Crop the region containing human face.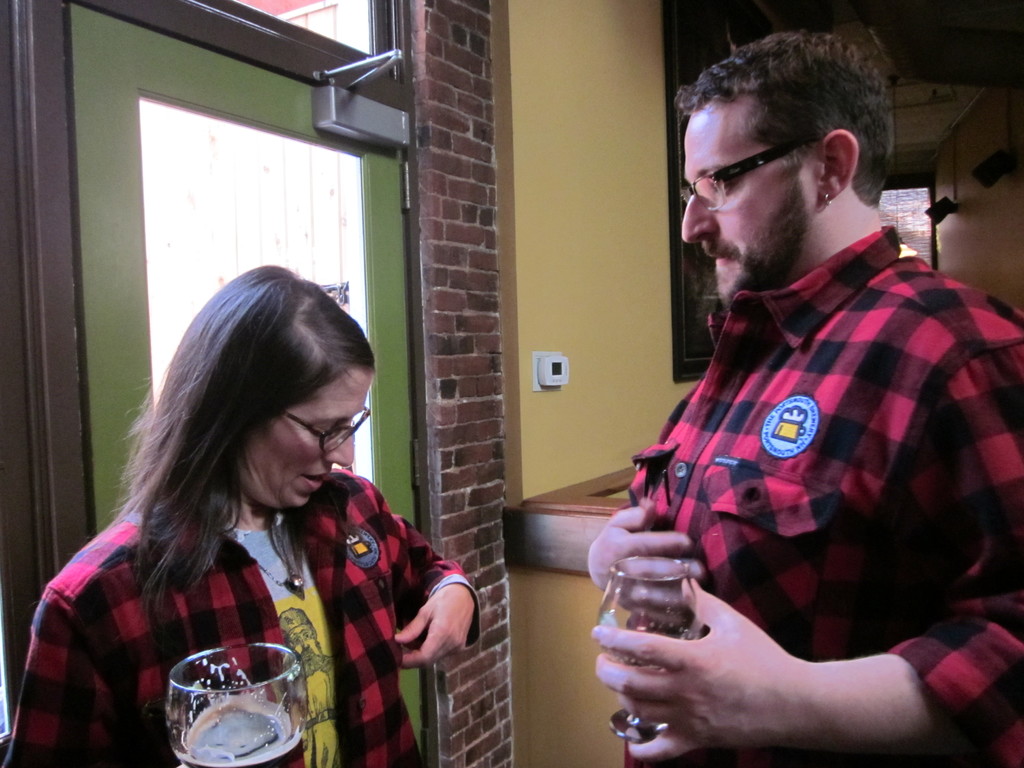
Crop region: 247/372/371/511.
